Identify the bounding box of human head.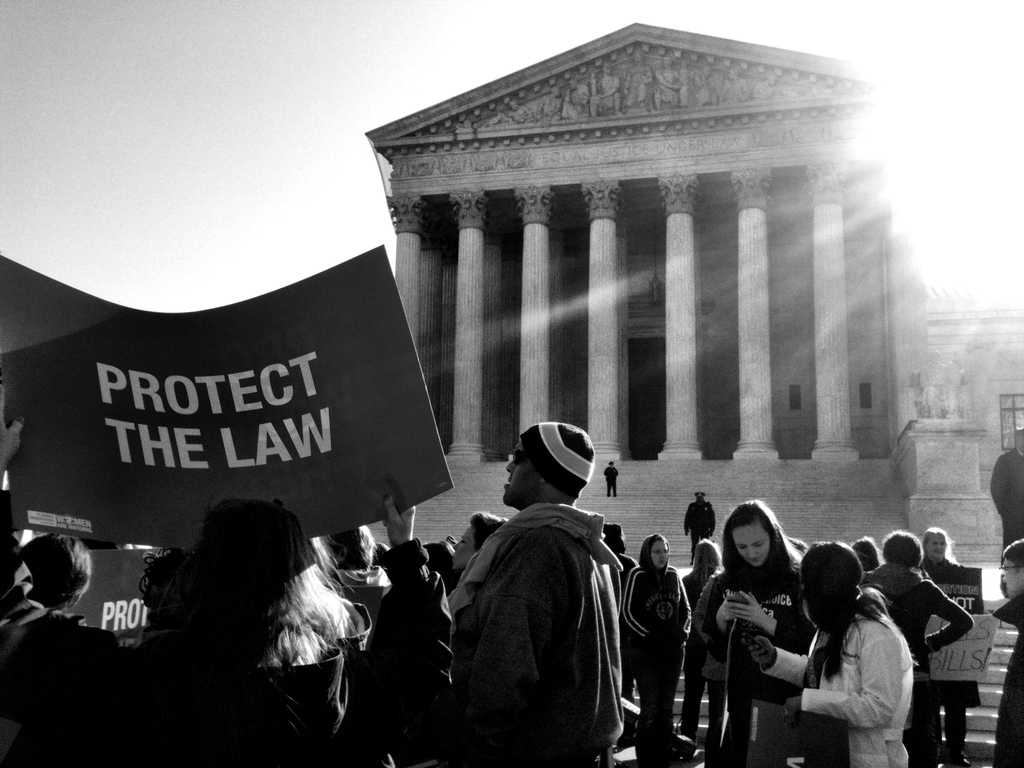
x1=145 y1=549 x2=201 y2=610.
